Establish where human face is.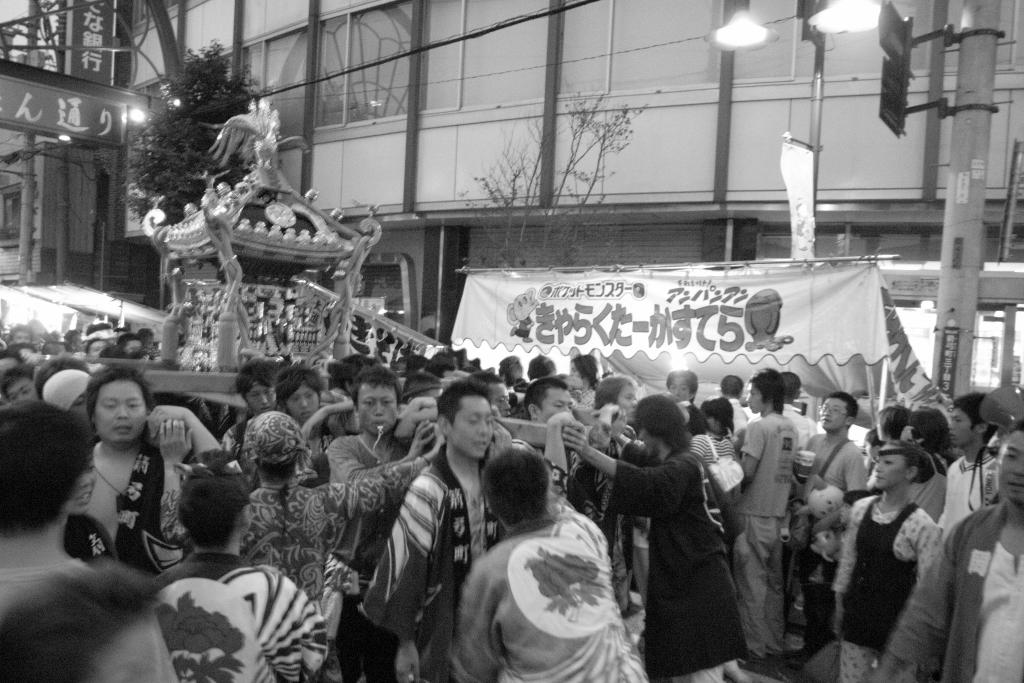
Established at [left=451, top=390, right=495, bottom=458].
